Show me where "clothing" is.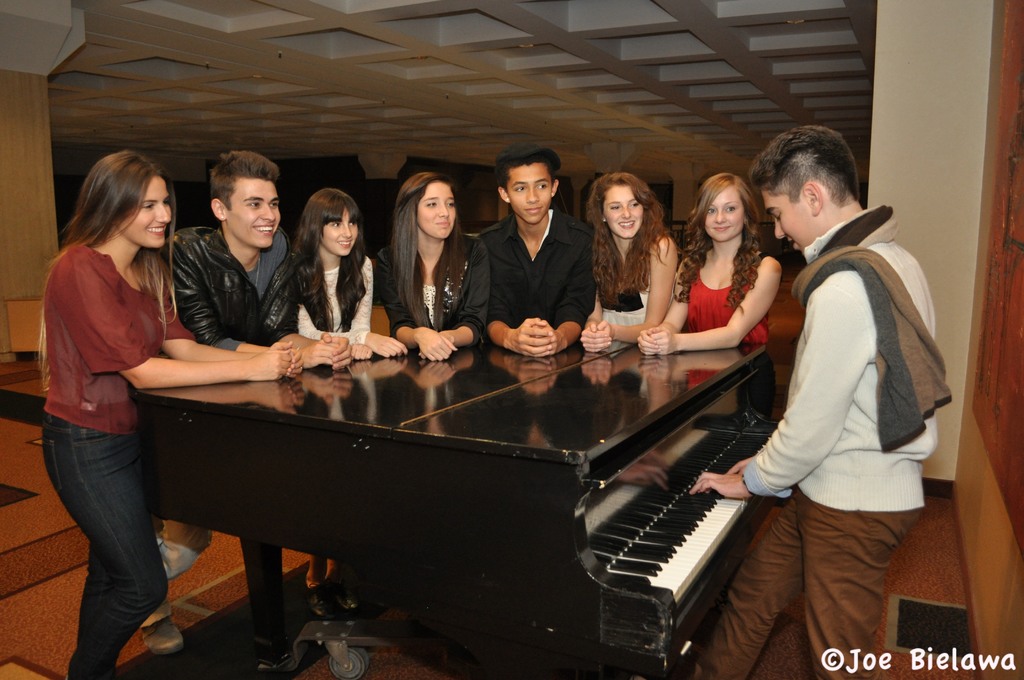
"clothing" is at detection(480, 206, 593, 335).
